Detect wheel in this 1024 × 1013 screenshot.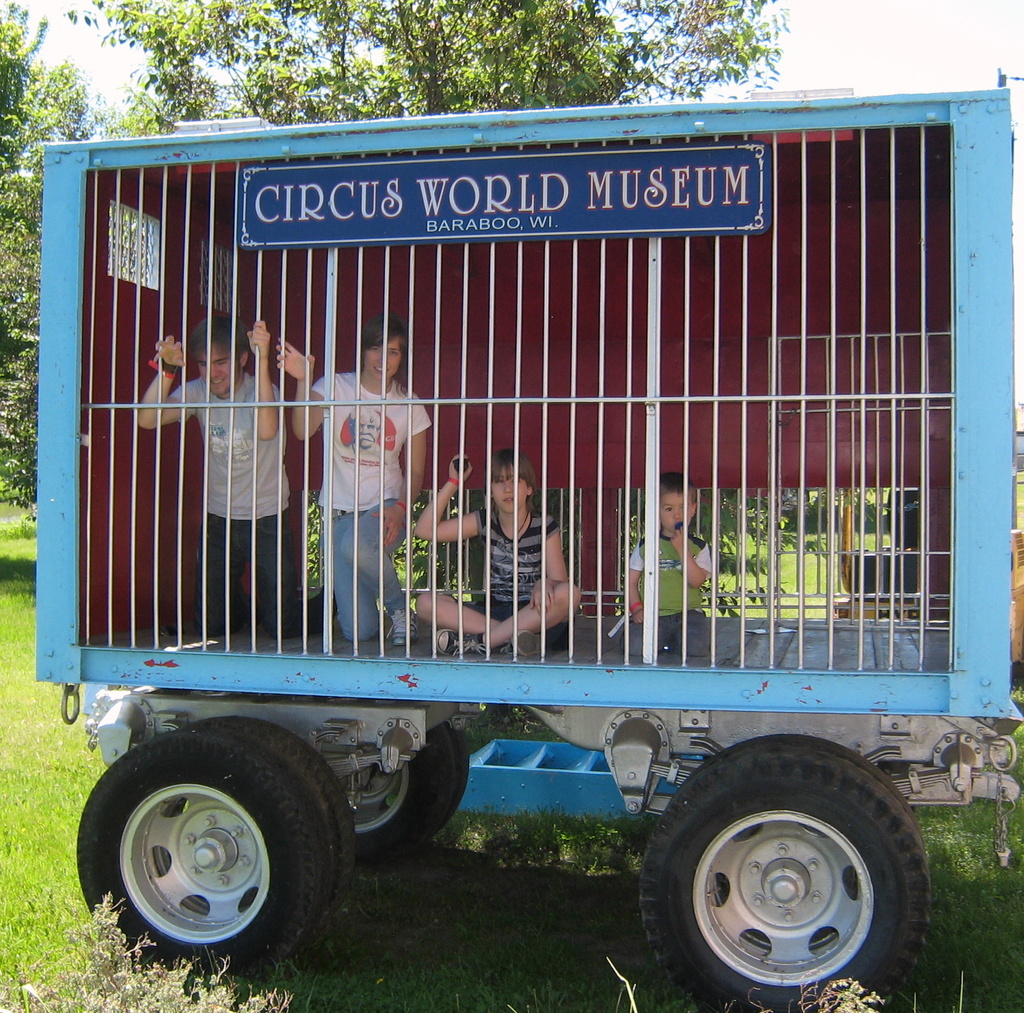
Detection: 345 729 449 864.
